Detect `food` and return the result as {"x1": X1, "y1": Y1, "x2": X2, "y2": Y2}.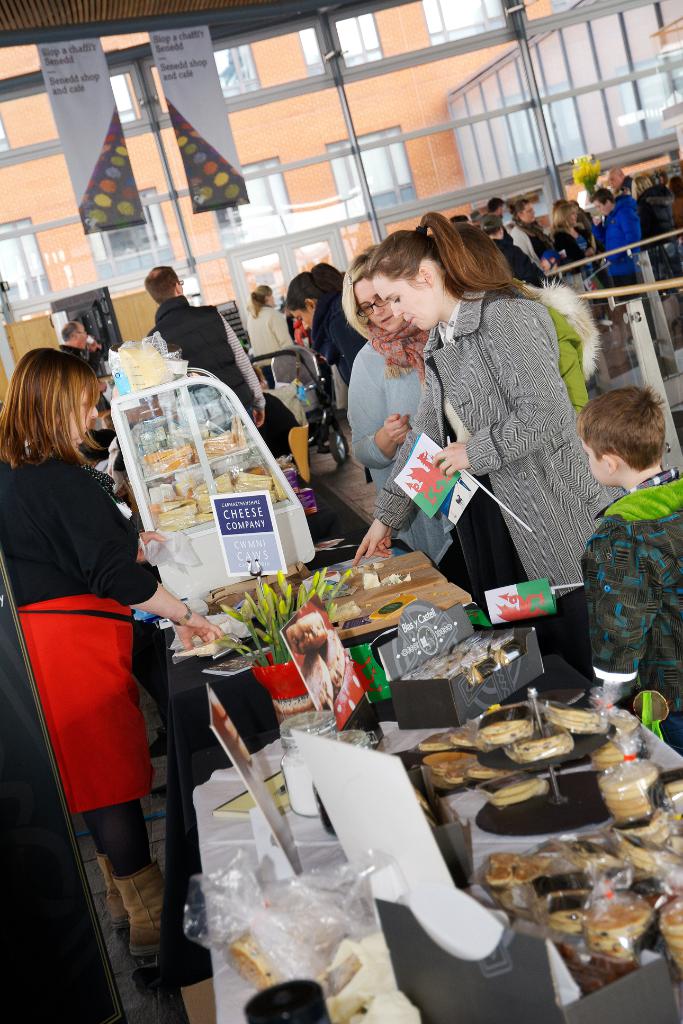
{"x1": 420, "y1": 748, "x2": 476, "y2": 785}.
